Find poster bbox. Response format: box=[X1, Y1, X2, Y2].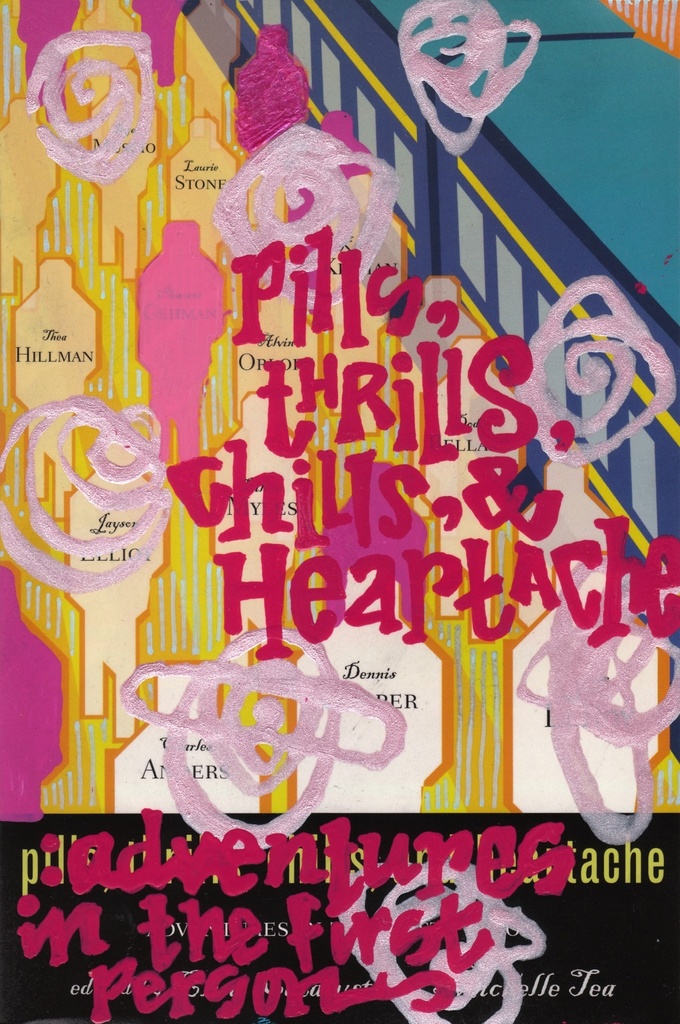
box=[0, 0, 679, 1023].
